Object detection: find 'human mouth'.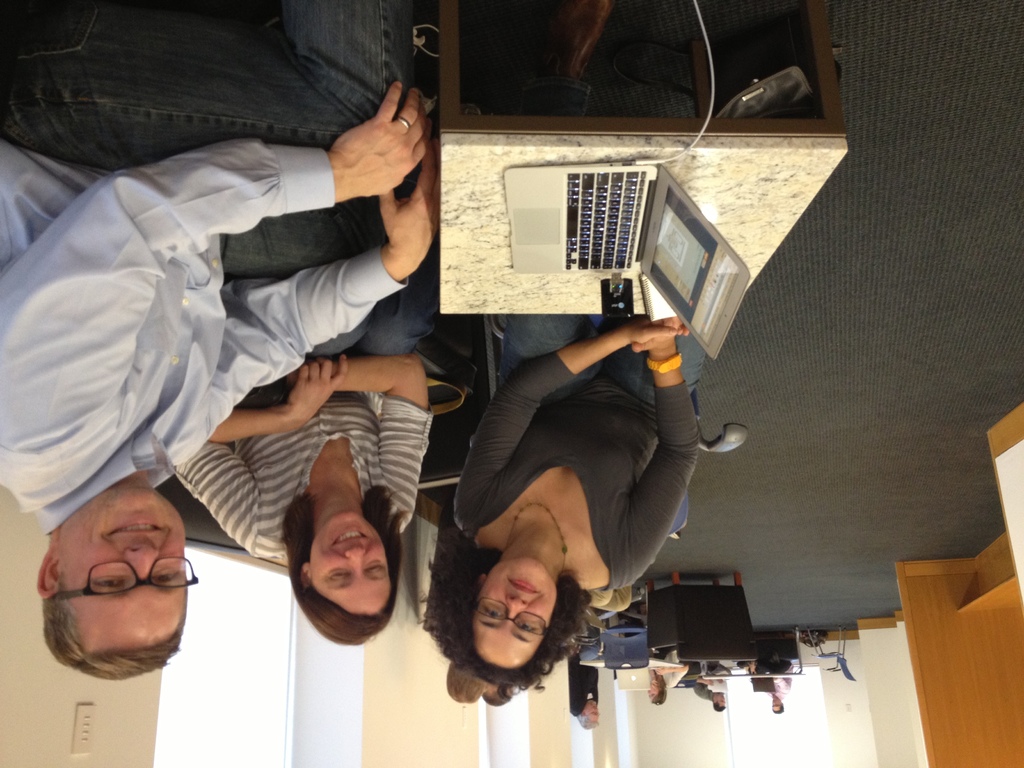
(505,577,542,595).
